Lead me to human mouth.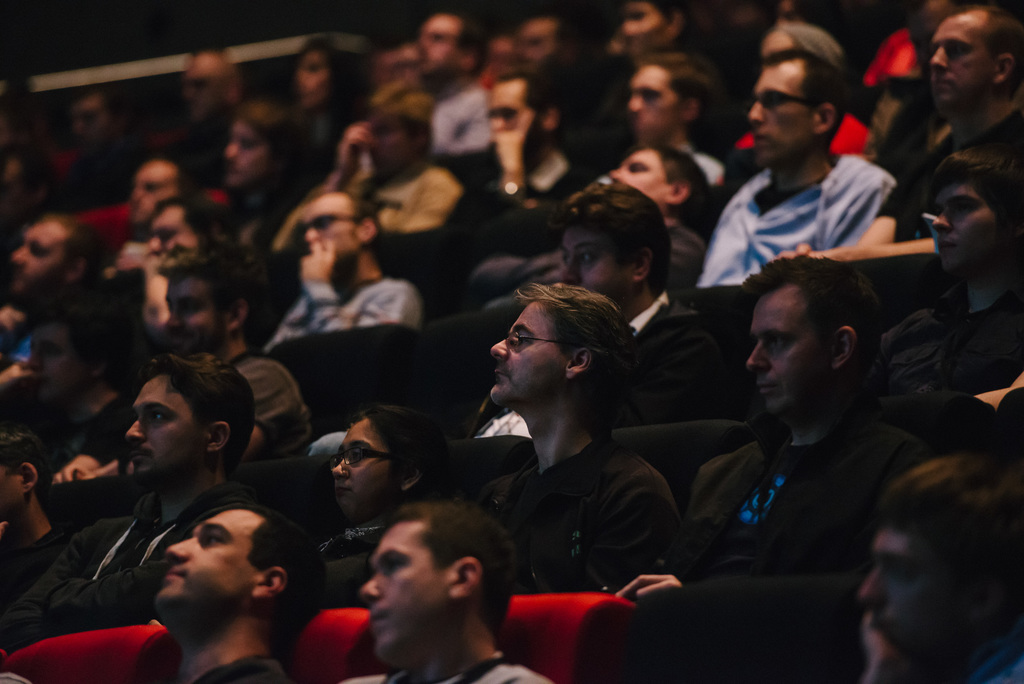
Lead to Rect(369, 608, 391, 635).
